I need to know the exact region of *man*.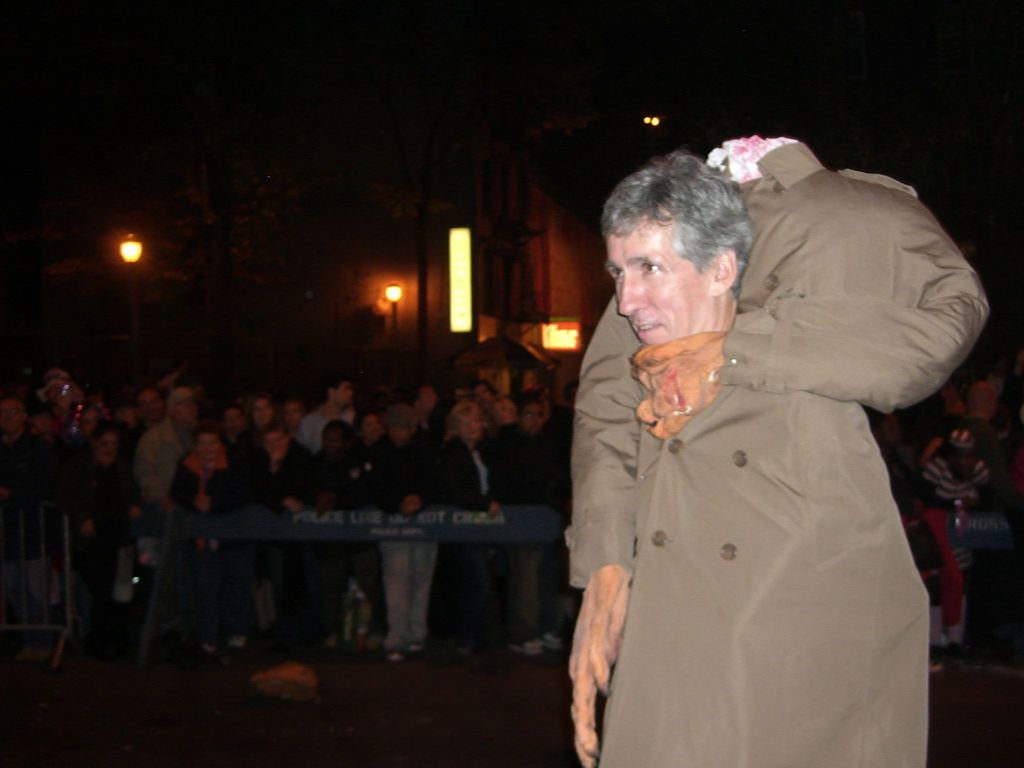
Region: region(136, 389, 227, 559).
